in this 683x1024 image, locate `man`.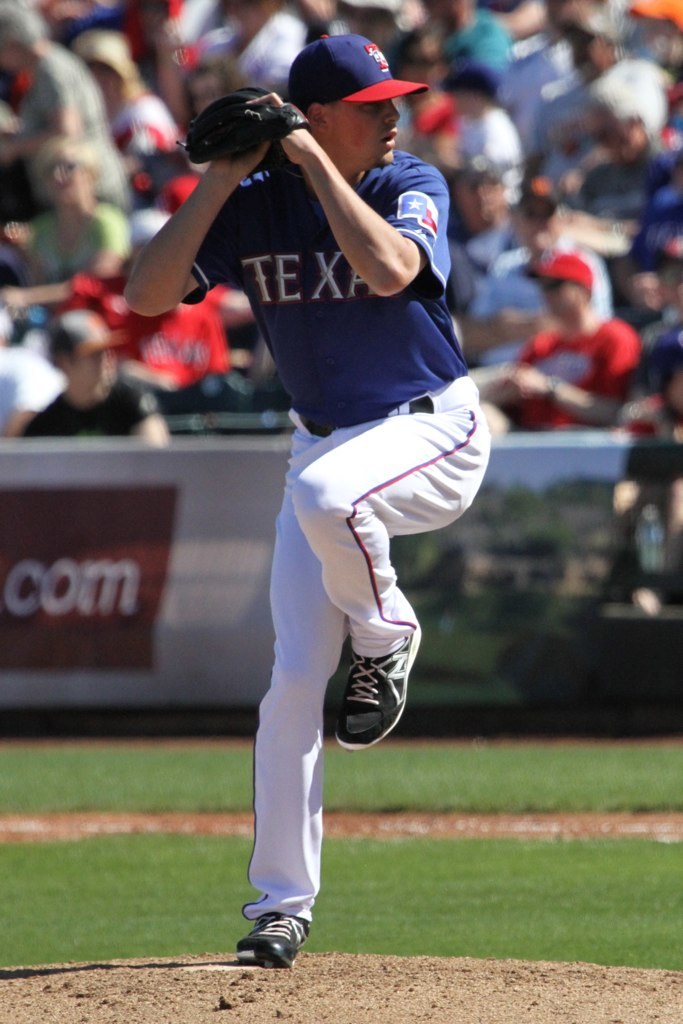
Bounding box: detection(168, 10, 479, 953).
